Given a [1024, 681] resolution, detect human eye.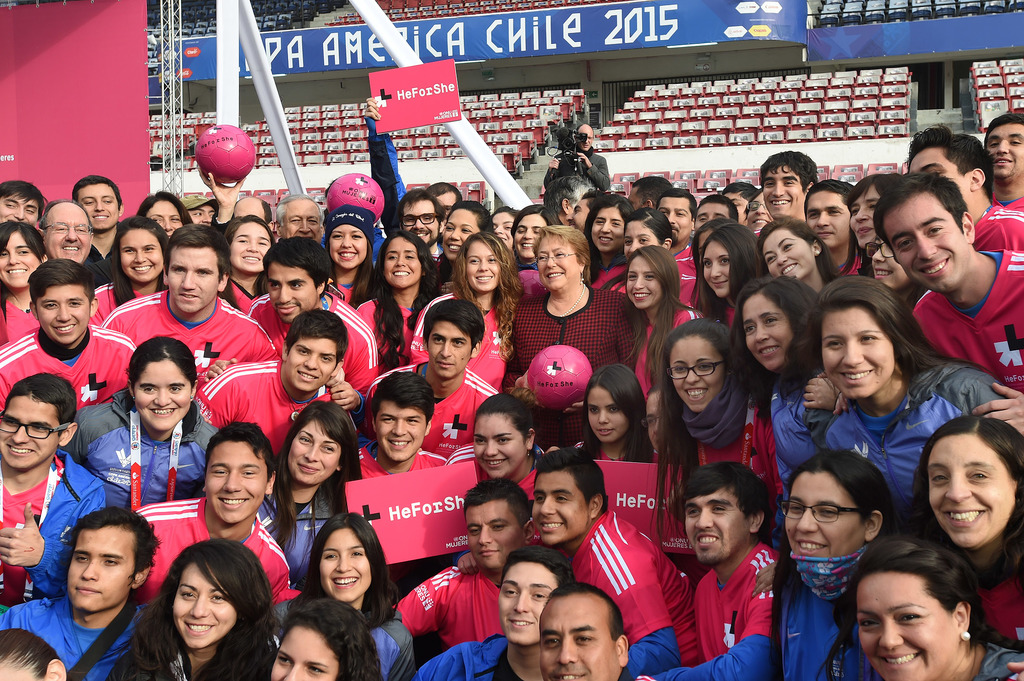
860 617 878 628.
